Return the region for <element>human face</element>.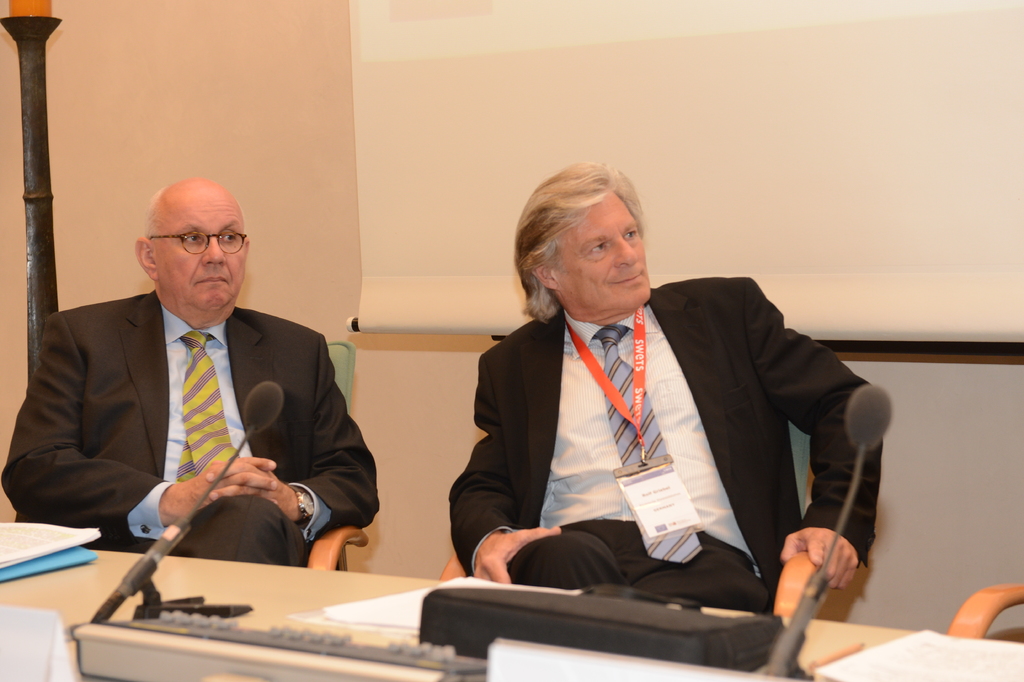
l=559, t=186, r=649, b=306.
